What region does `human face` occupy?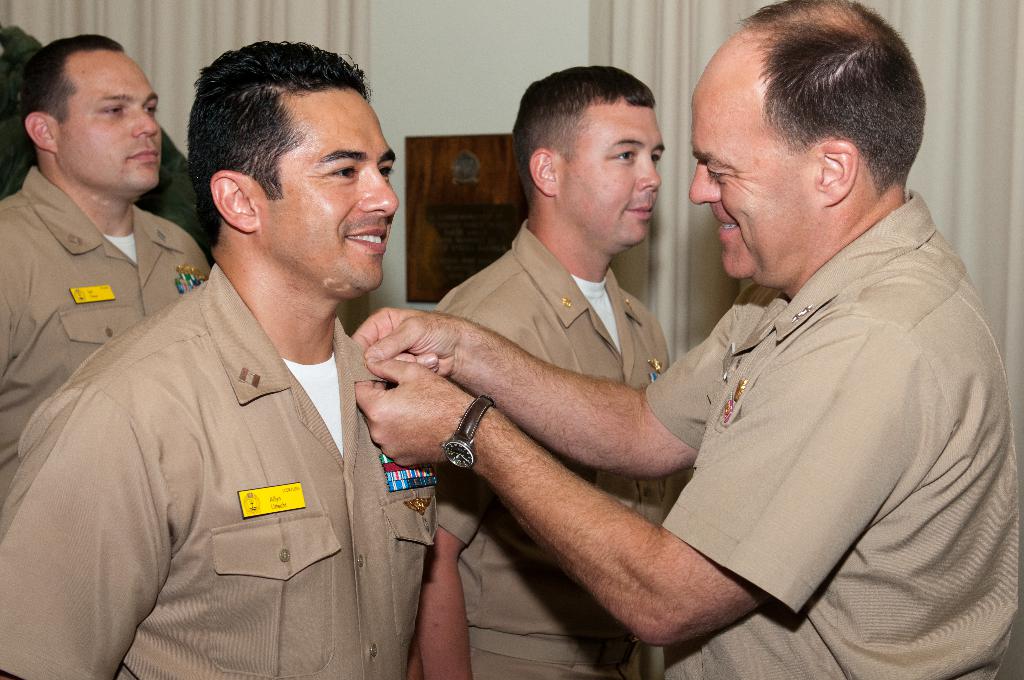
bbox(689, 85, 817, 285).
